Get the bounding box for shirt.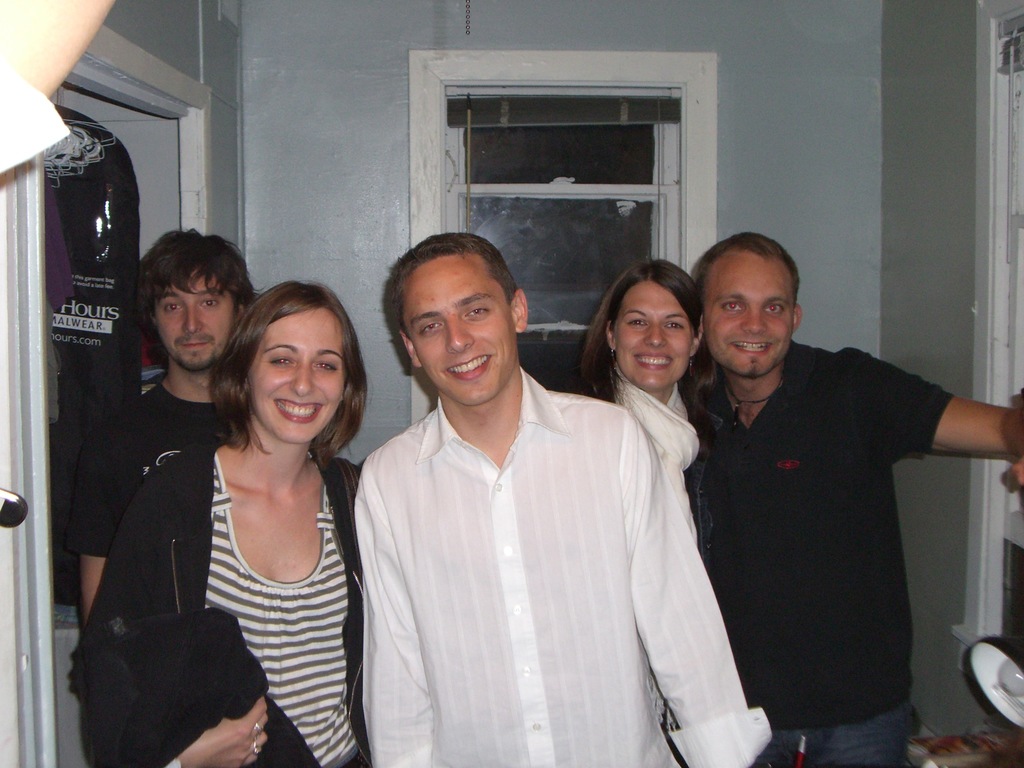
Rect(350, 365, 776, 767).
